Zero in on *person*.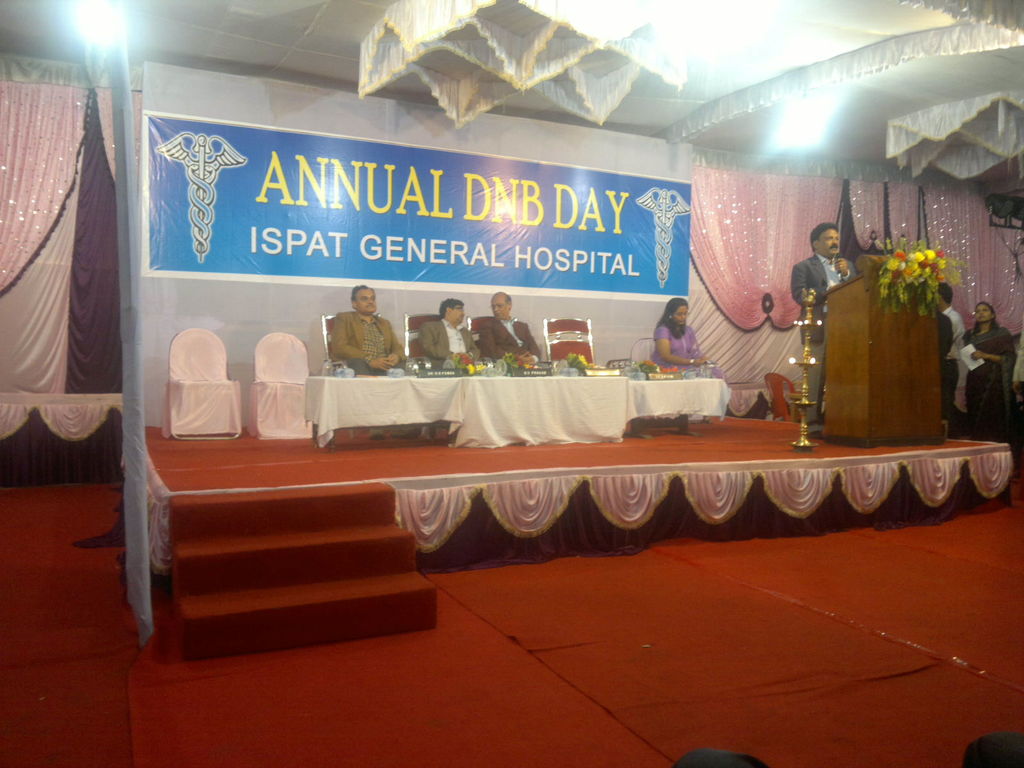
Zeroed in: (left=475, top=291, right=541, bottom=365).
